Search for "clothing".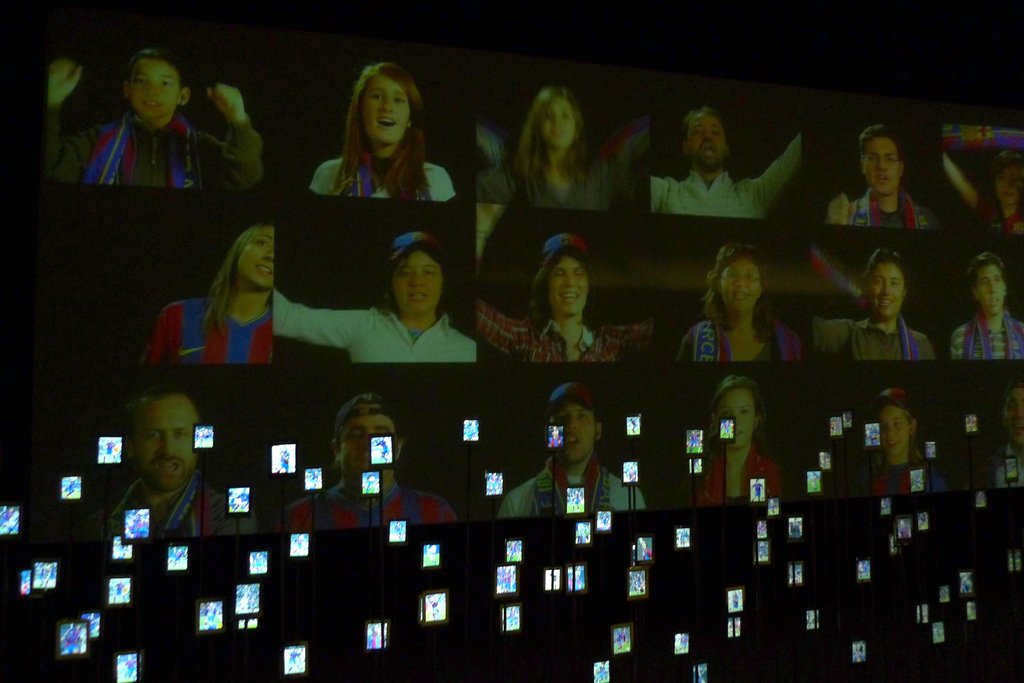
Found at Rect(496, 457, 643, 520).
